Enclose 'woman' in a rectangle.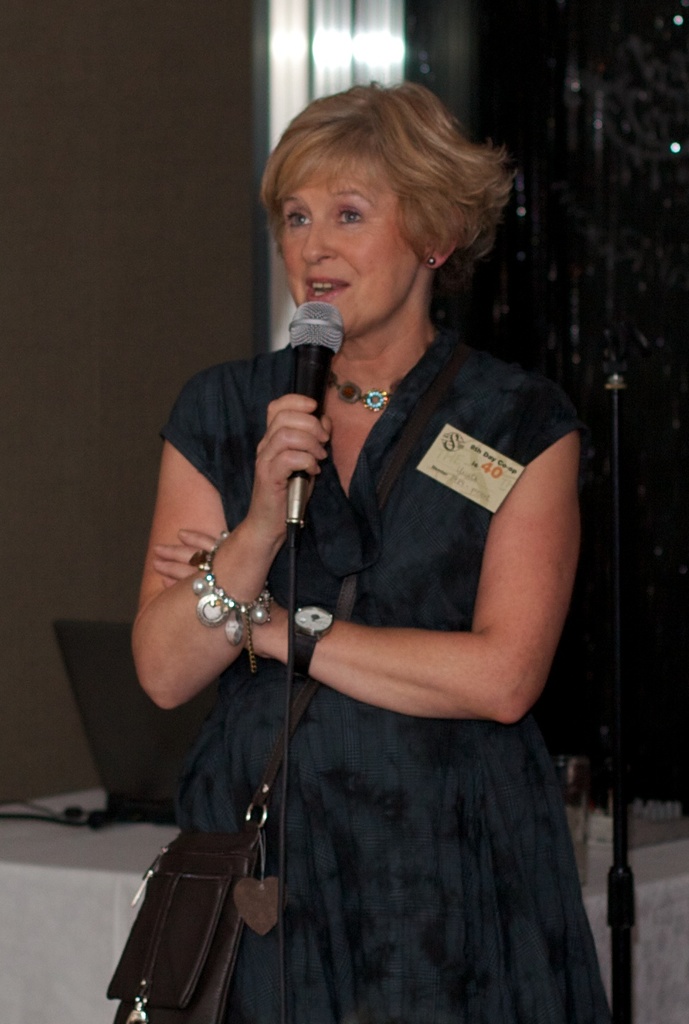
<region>128, 52, 586, 985</region>.
